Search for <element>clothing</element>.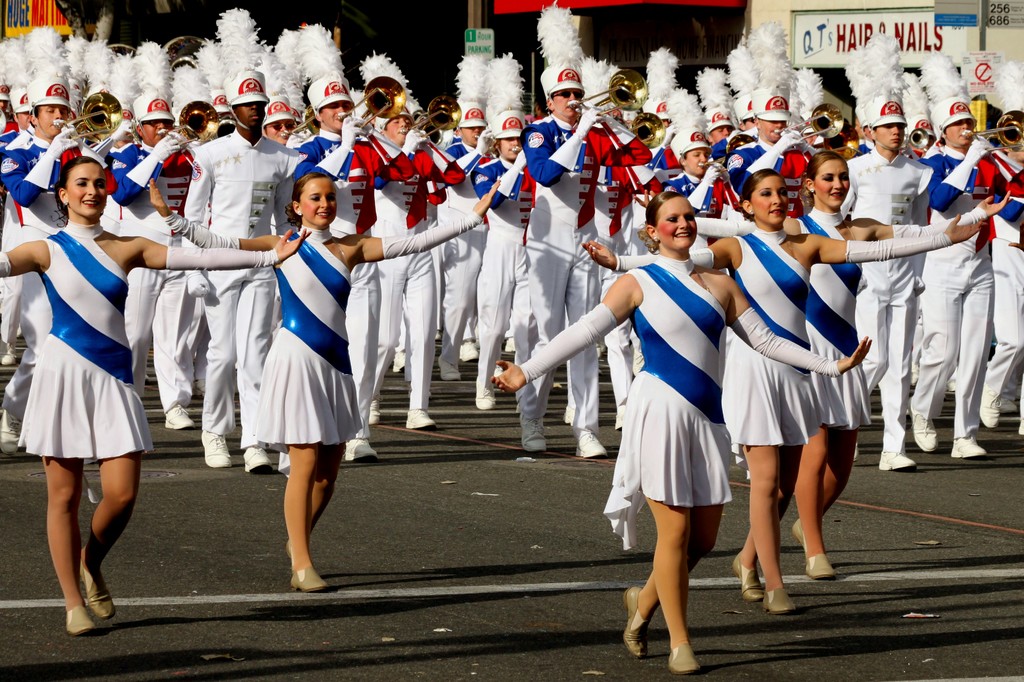
Found at <box>105,138,204,423</box>.
